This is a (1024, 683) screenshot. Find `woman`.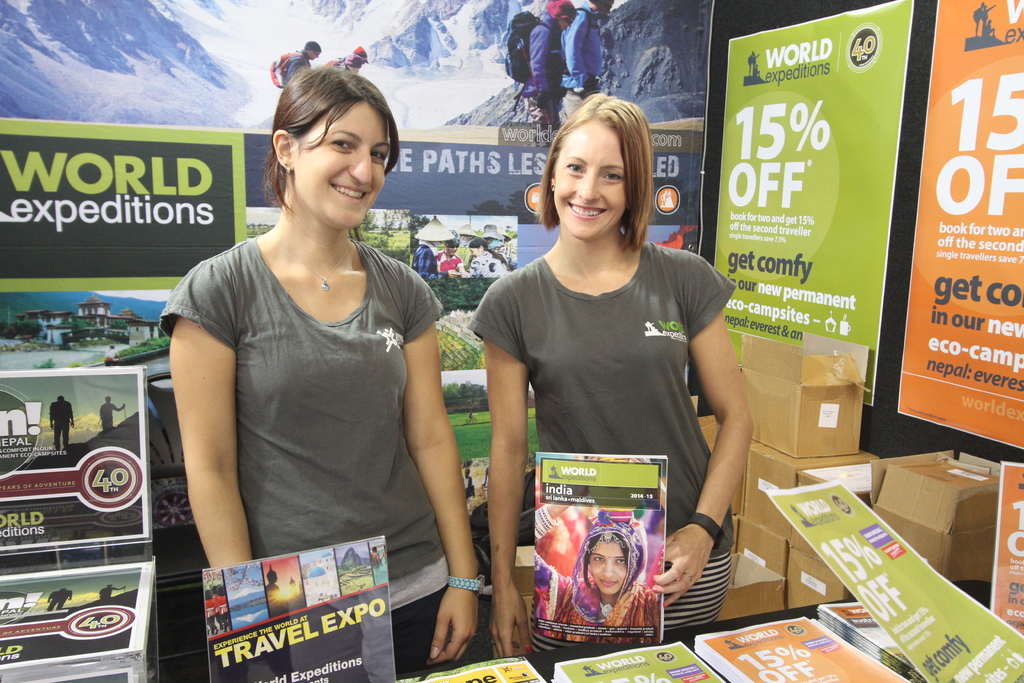
Bounding box: {"x1": 473, "y1": 236, "x2": 512, "y2": 277}.
